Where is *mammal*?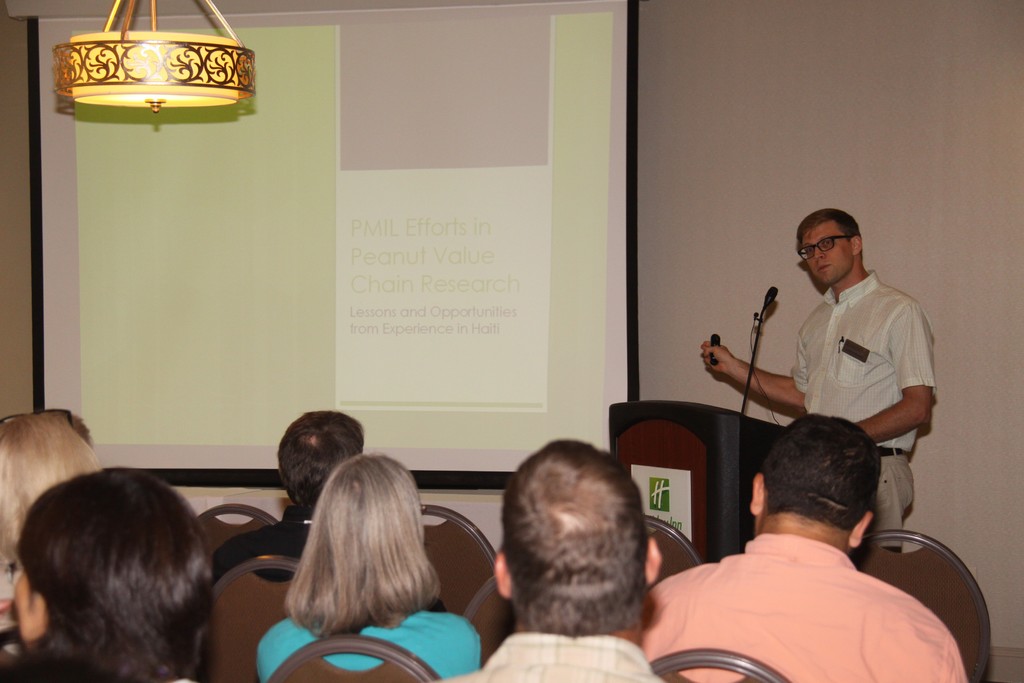
[left=255, top=450, right=485, bottom=682].
